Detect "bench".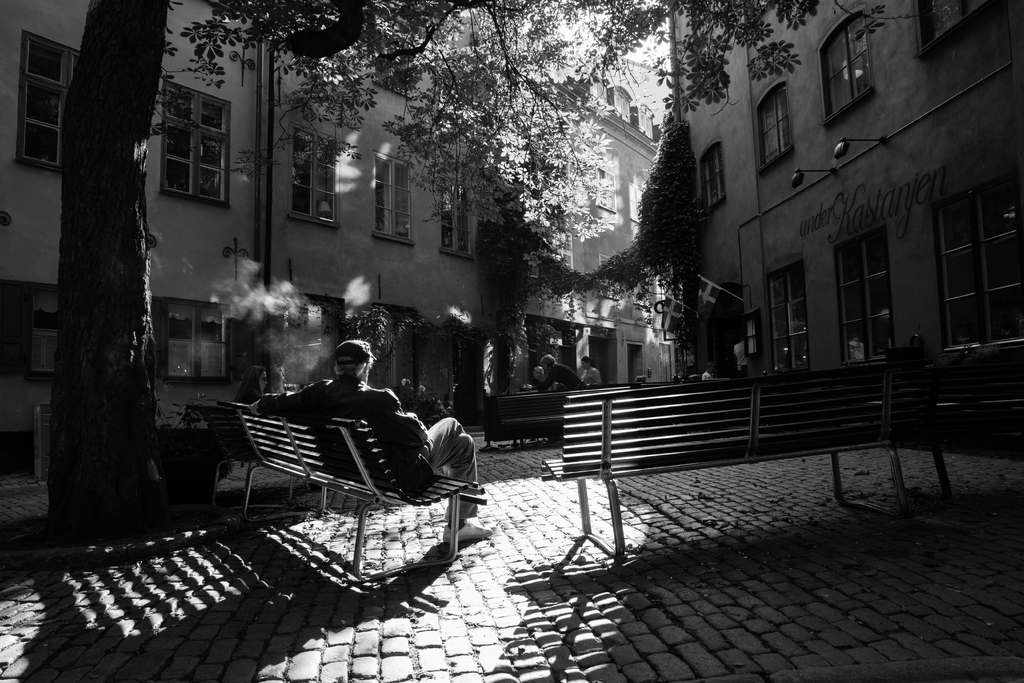
Detected at <bbox>216, 399, 480, 568</bbox>.
